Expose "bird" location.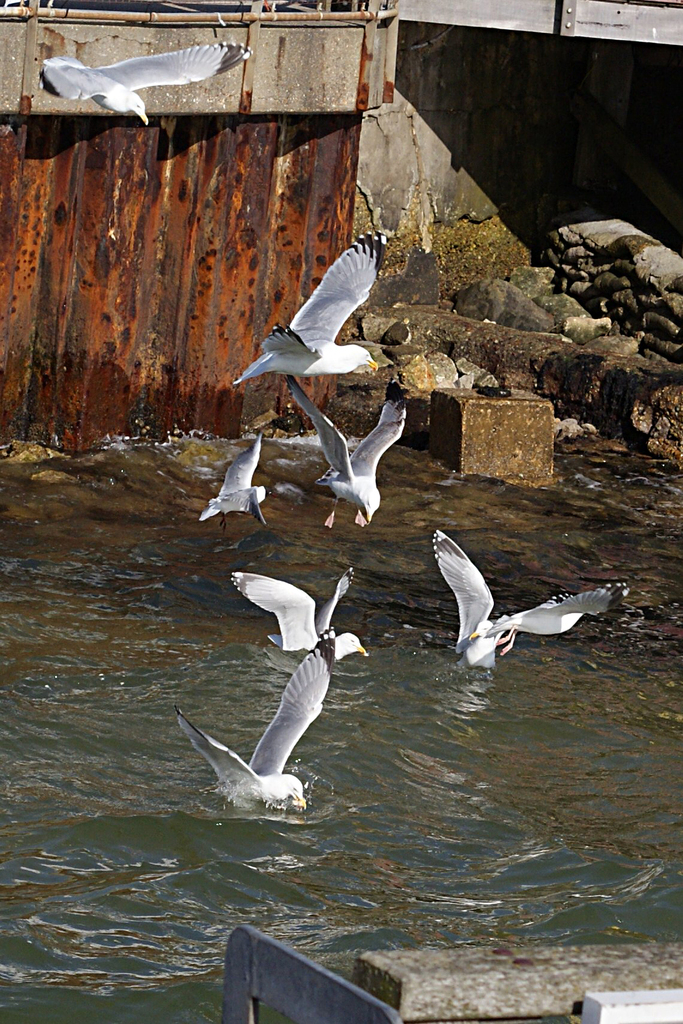
Exposed at (33,36,250,127).
